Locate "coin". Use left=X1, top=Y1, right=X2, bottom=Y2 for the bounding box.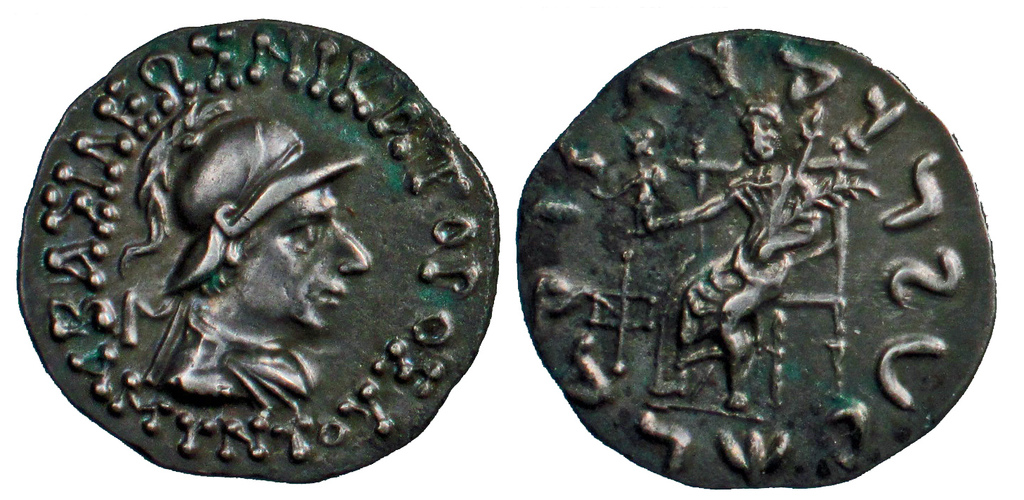
left=13, top=18, right=501, bottom=483.
